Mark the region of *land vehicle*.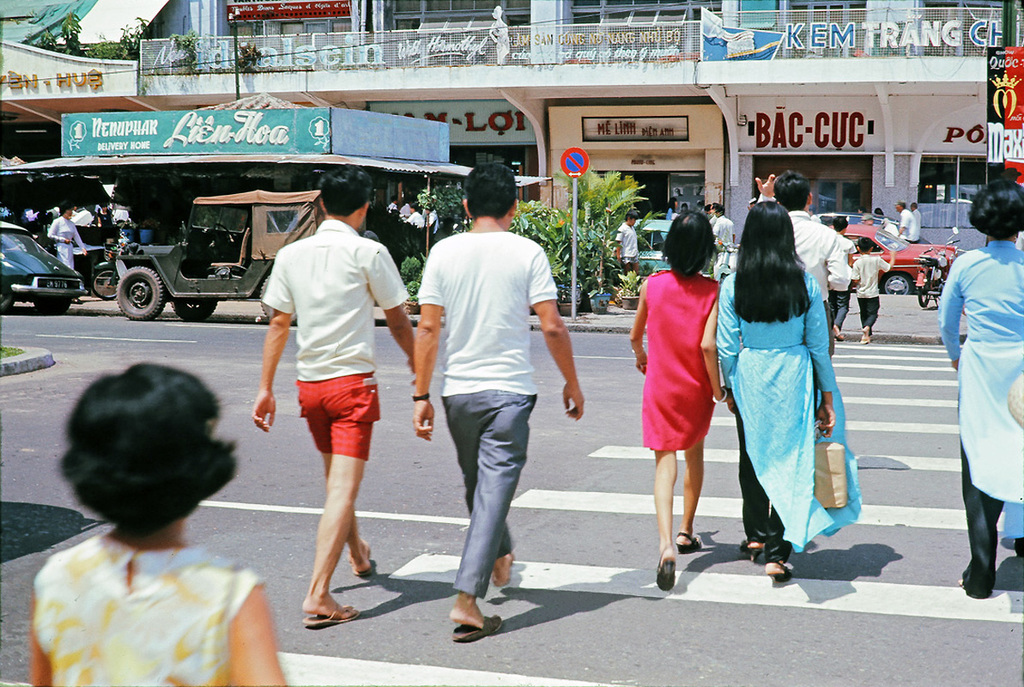
Region: box(0, 221, 88, 315).
